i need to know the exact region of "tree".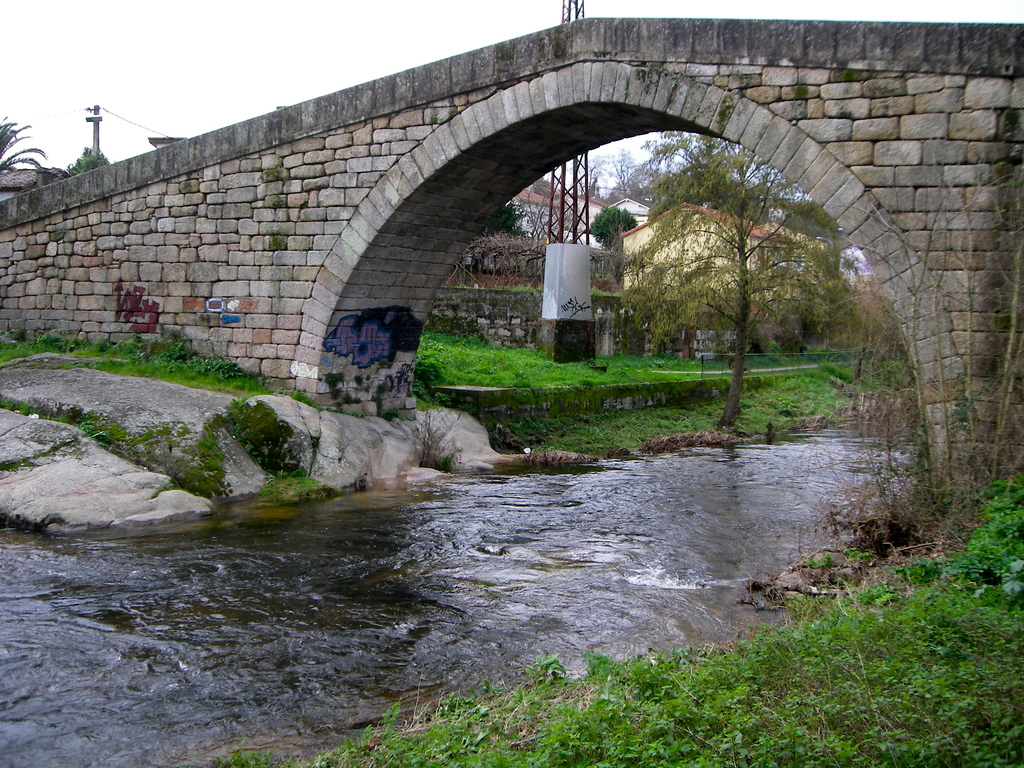
Region: box(625, 135, 849, 399).
